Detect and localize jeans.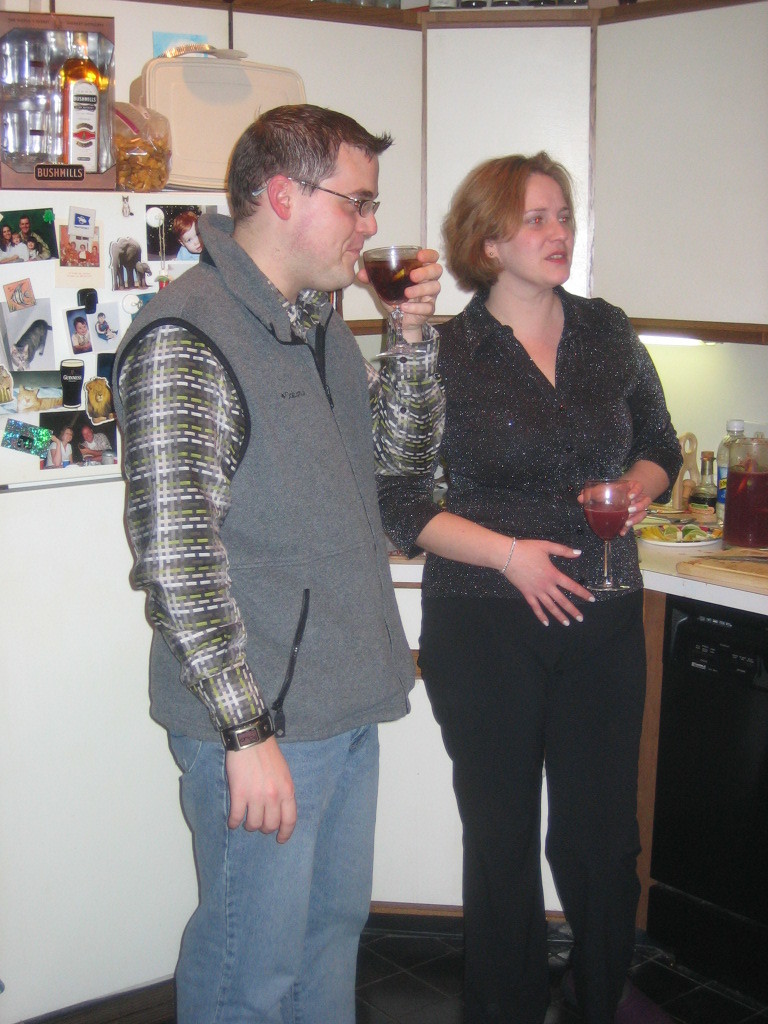
Localized at [406, 601, 662, 1023].
